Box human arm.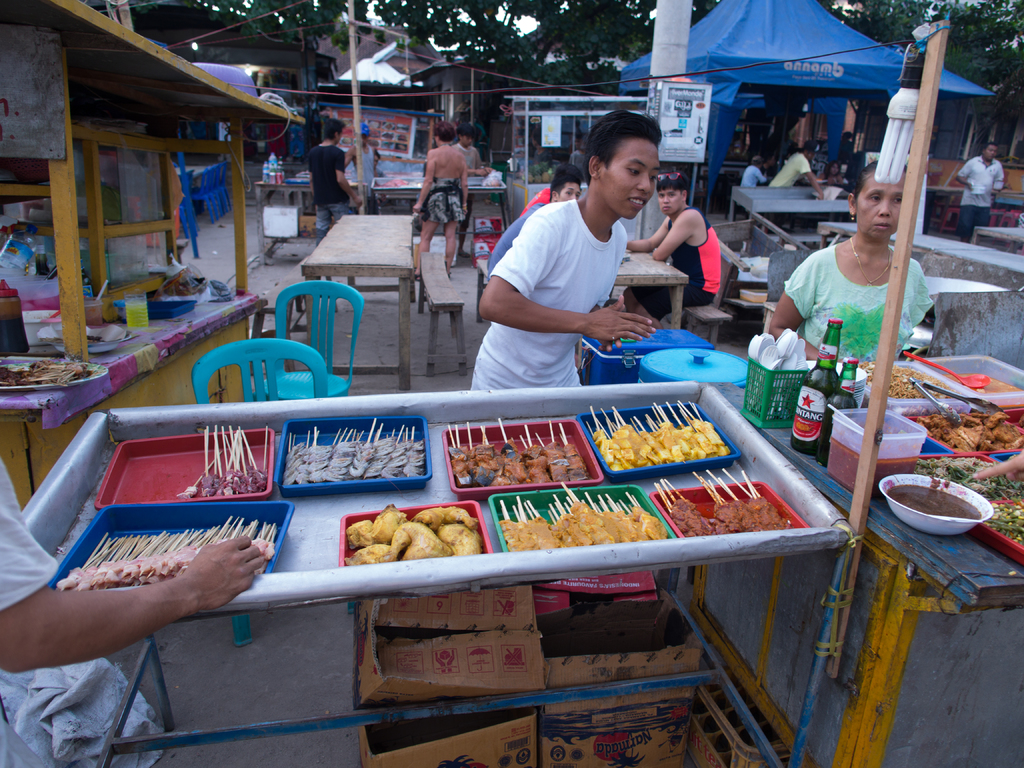
l=0, t=534, r=270, b=676.
